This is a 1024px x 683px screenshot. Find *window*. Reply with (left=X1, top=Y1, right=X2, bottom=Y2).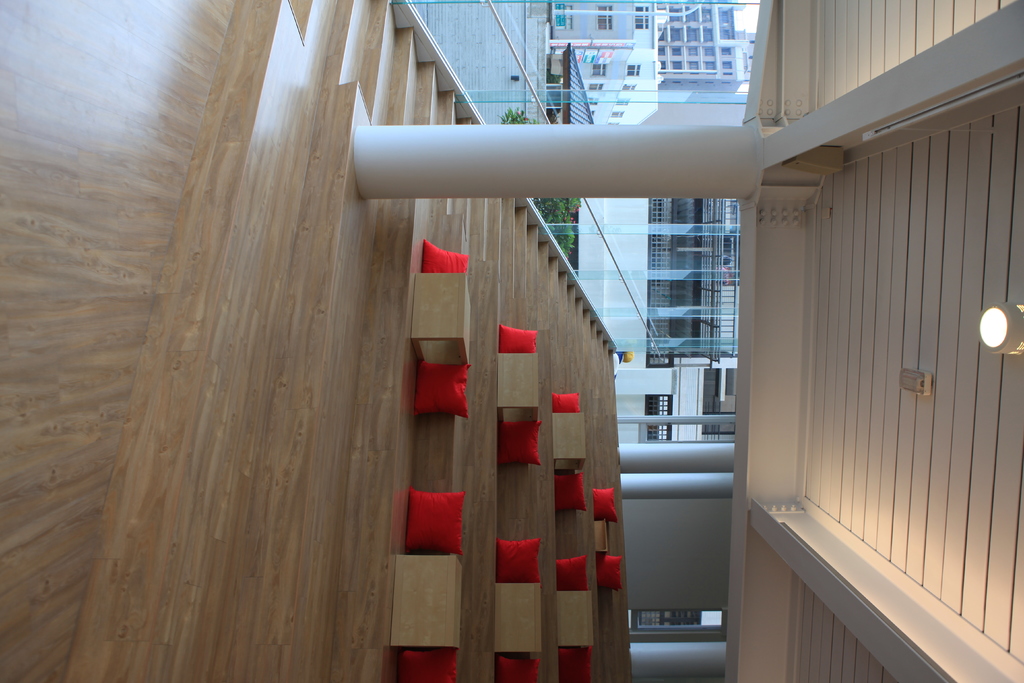
(left=673, top=60, right=682, bottom=76).
